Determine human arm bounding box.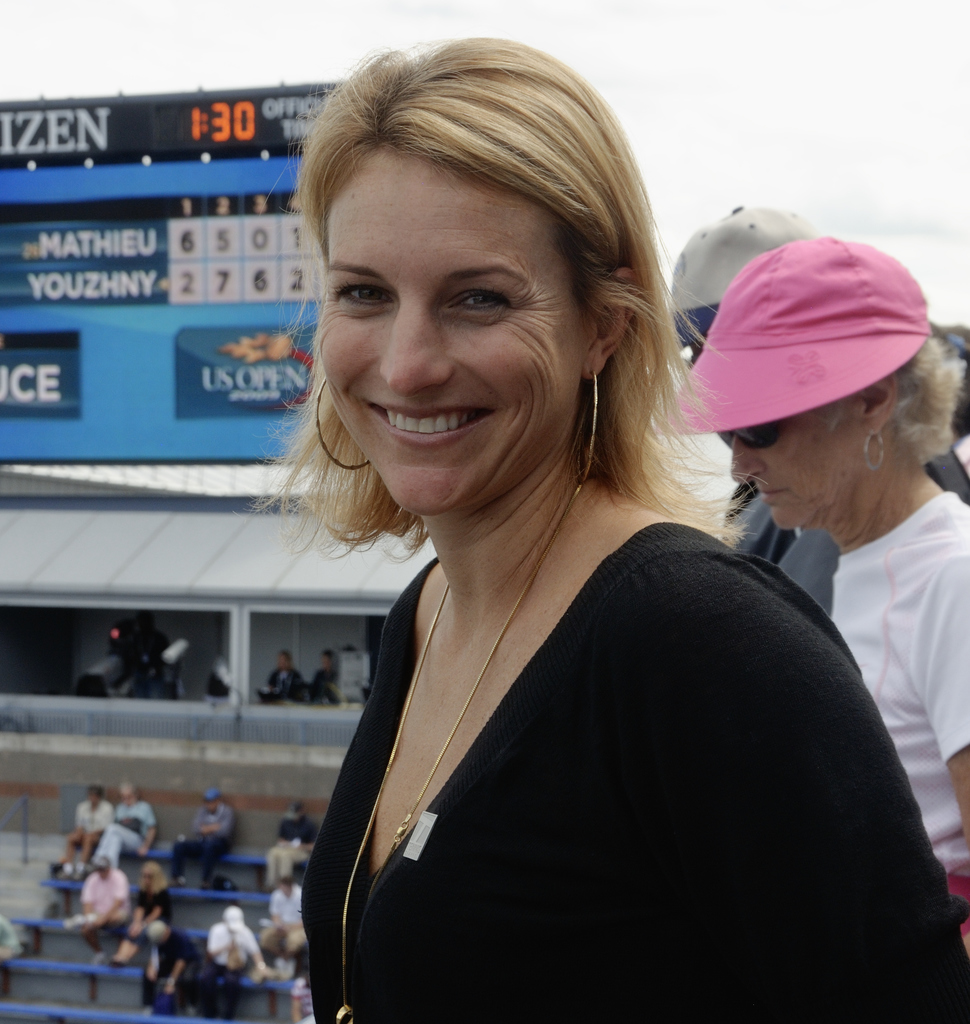
Determined: left=131, top=799, right=163, bottom=862.
